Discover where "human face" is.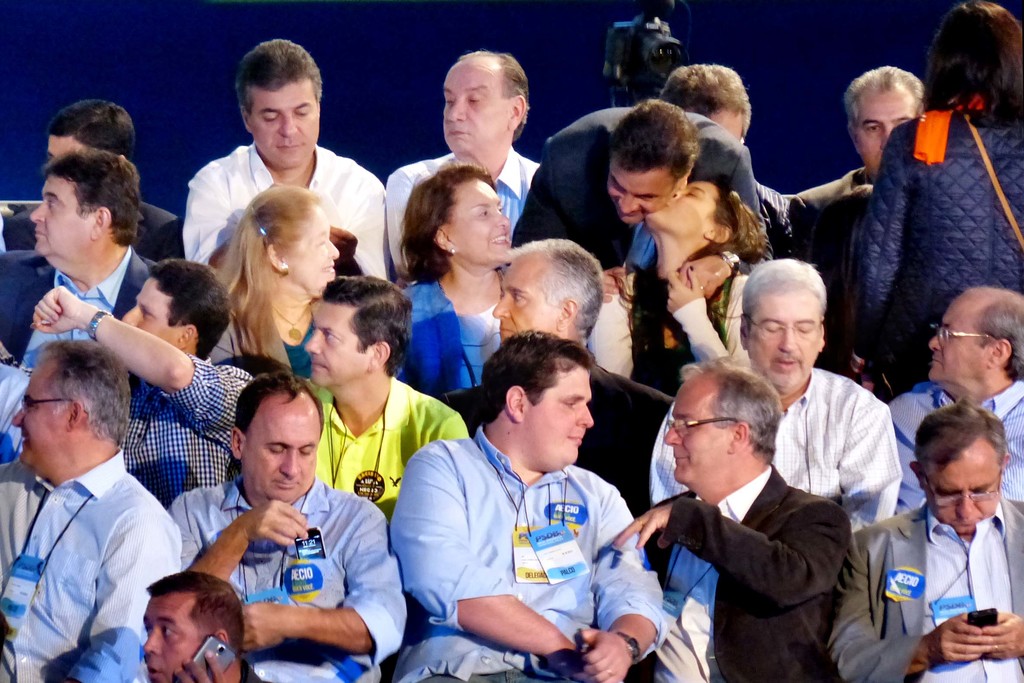
Discovered at region(607, 168, 678, 224).
